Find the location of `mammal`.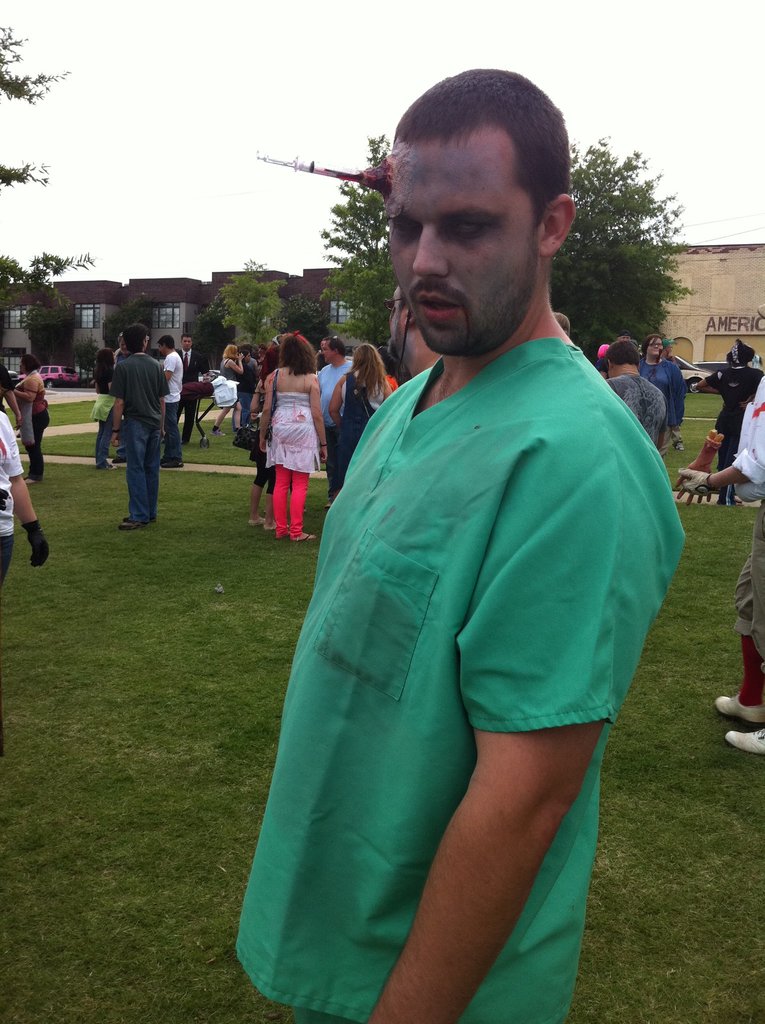
Location: bbox=[637, 335, 691, 429].
